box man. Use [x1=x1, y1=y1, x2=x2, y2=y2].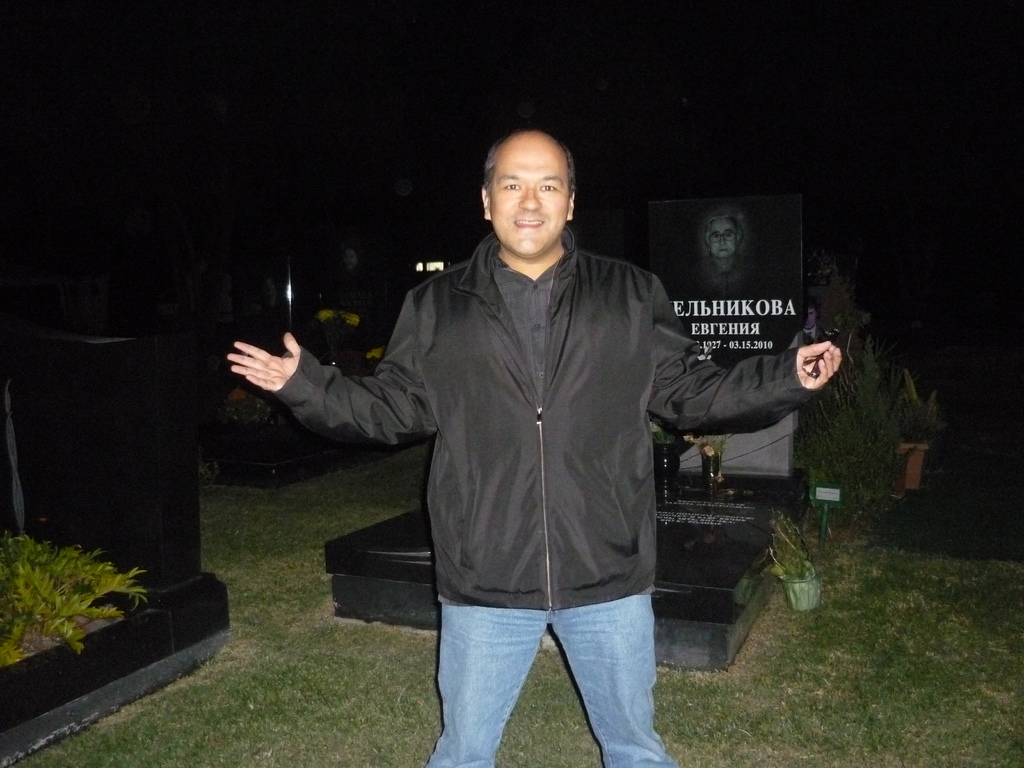
[x1=211, y1=124, x2=851, y2=767].
